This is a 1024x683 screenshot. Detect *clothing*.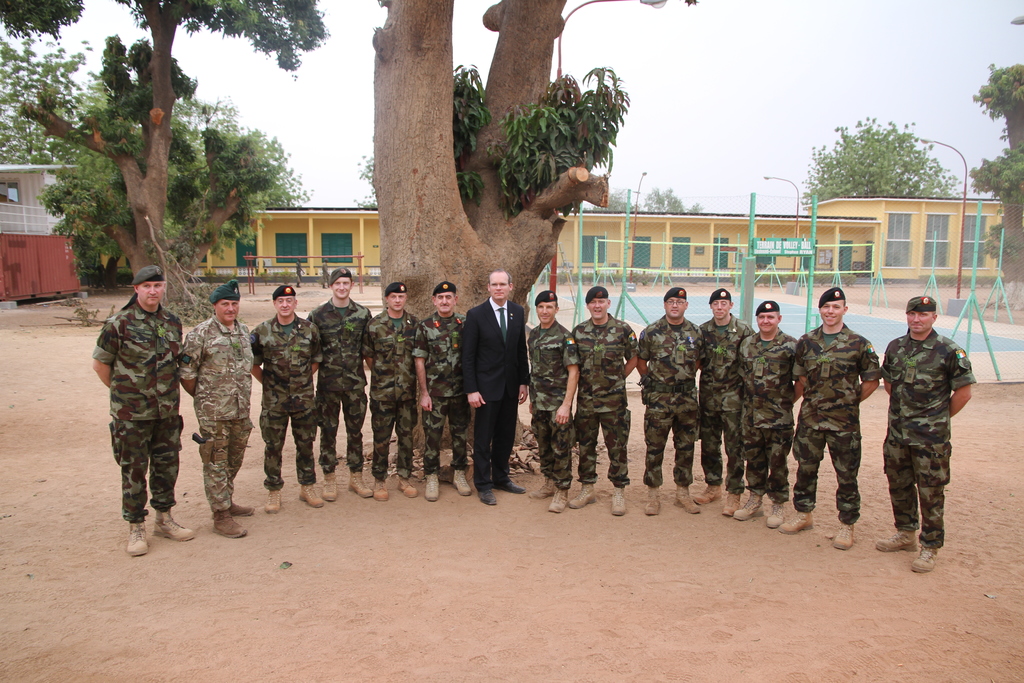
bbox(790, 324, 879, 520).
